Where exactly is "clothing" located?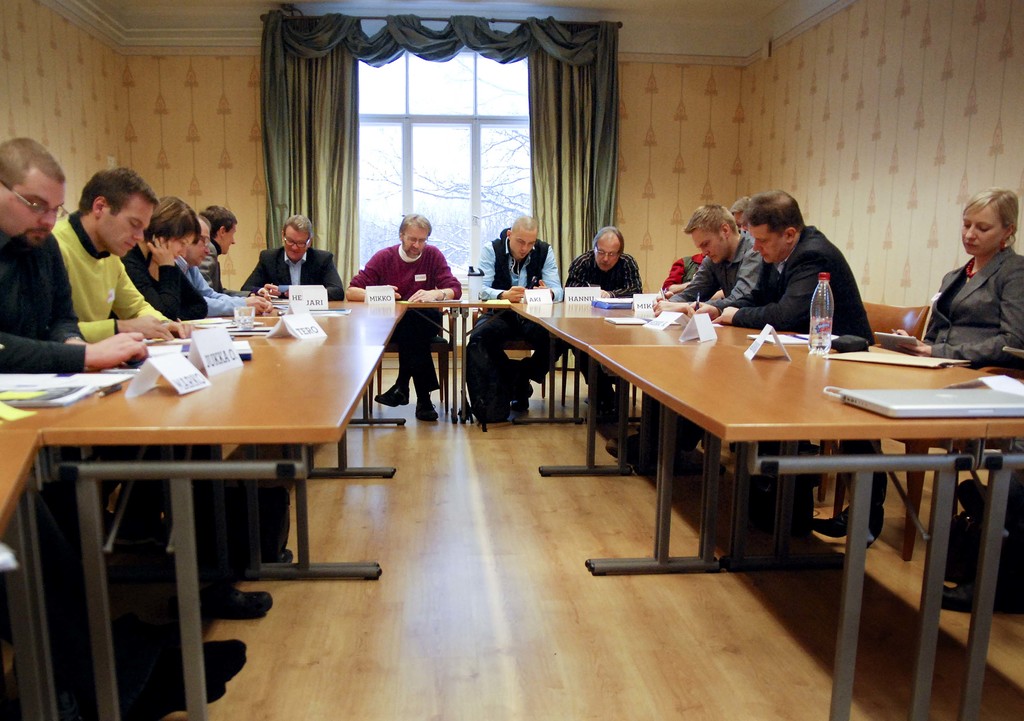
Its bounding box is 122,246,211,331.
